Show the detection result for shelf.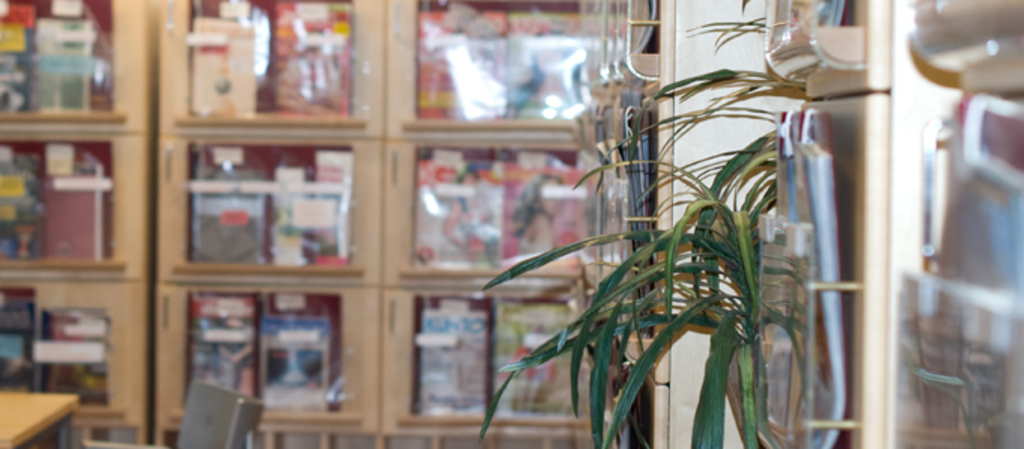
(172, 289, 357, 437).
